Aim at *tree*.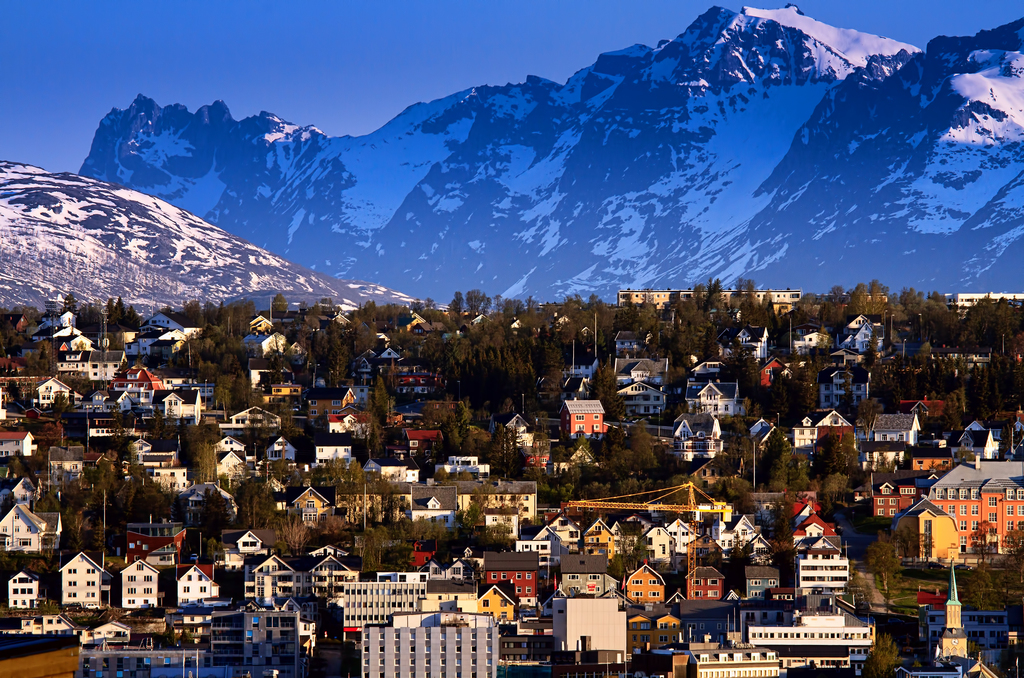
Aimed at <region>861, 625, 906, 677</region>.
